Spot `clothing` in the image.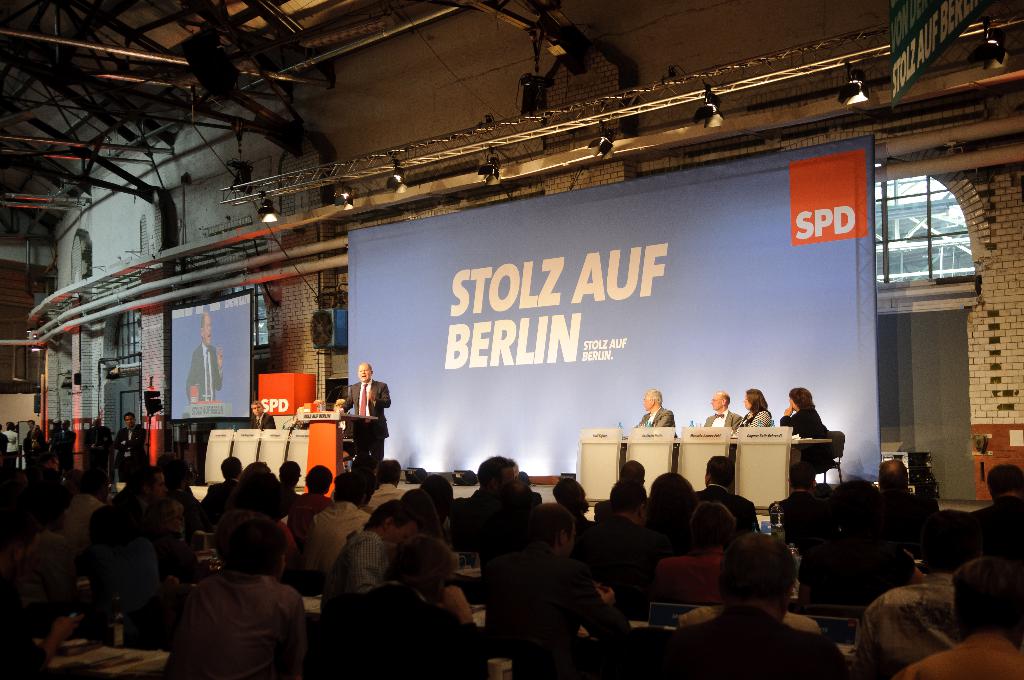
`clothing` found at bbox(888, 492, 931, 549).
